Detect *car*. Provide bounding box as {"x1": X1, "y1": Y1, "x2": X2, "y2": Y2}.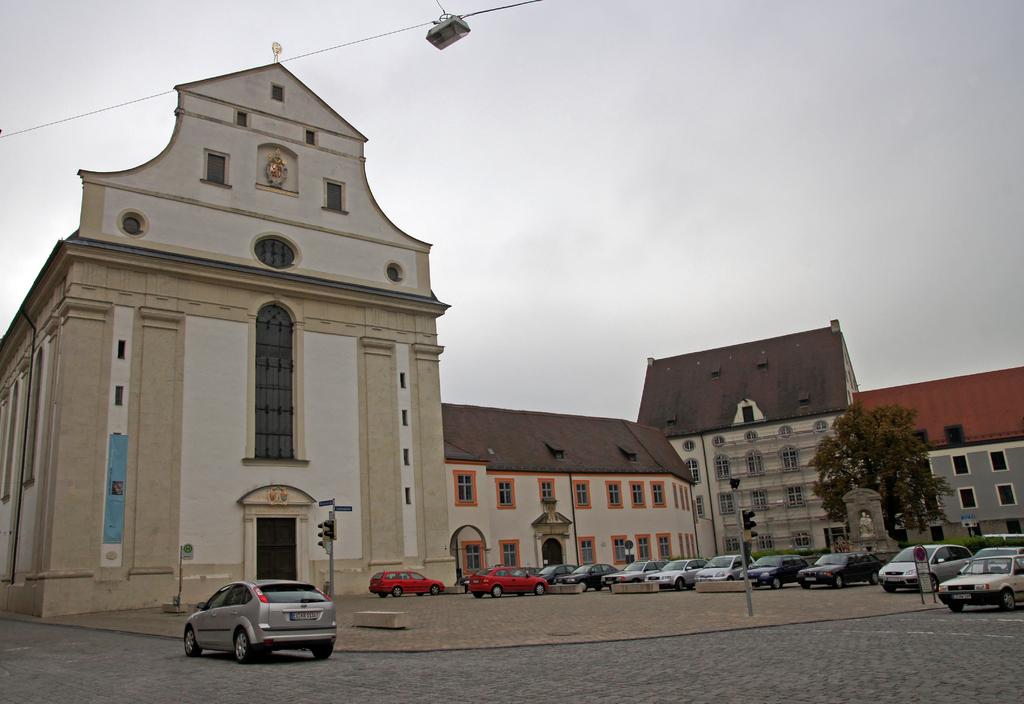
{"x1": 745, "y1": 557, "x2": 809, "y2": 593}.
